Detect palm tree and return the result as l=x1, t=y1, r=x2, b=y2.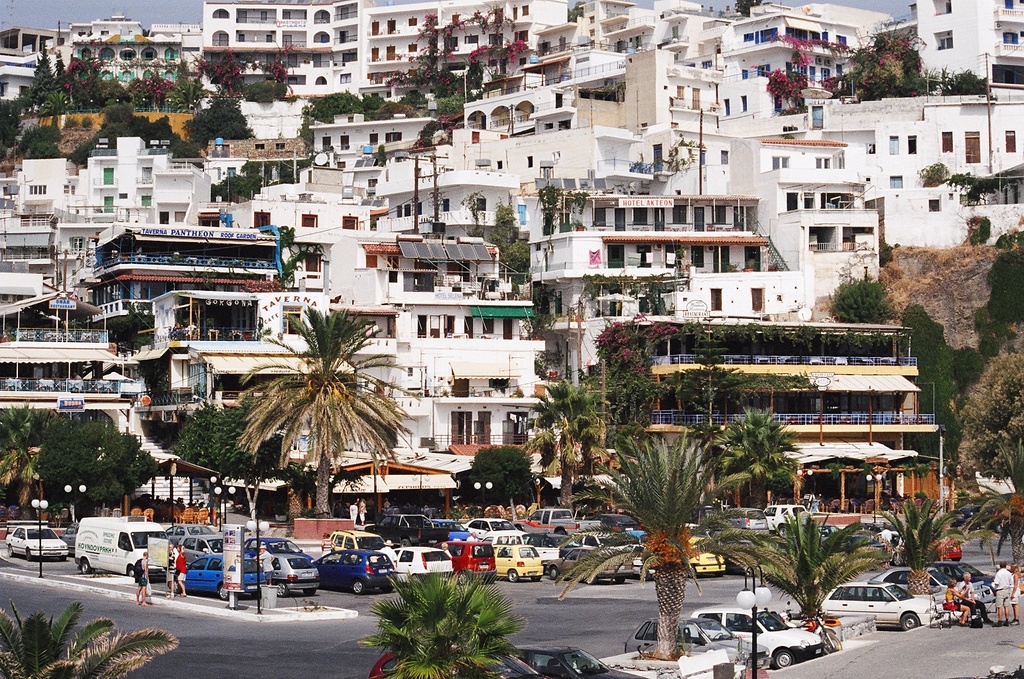
l=0, t=593, r=180, b=678.
